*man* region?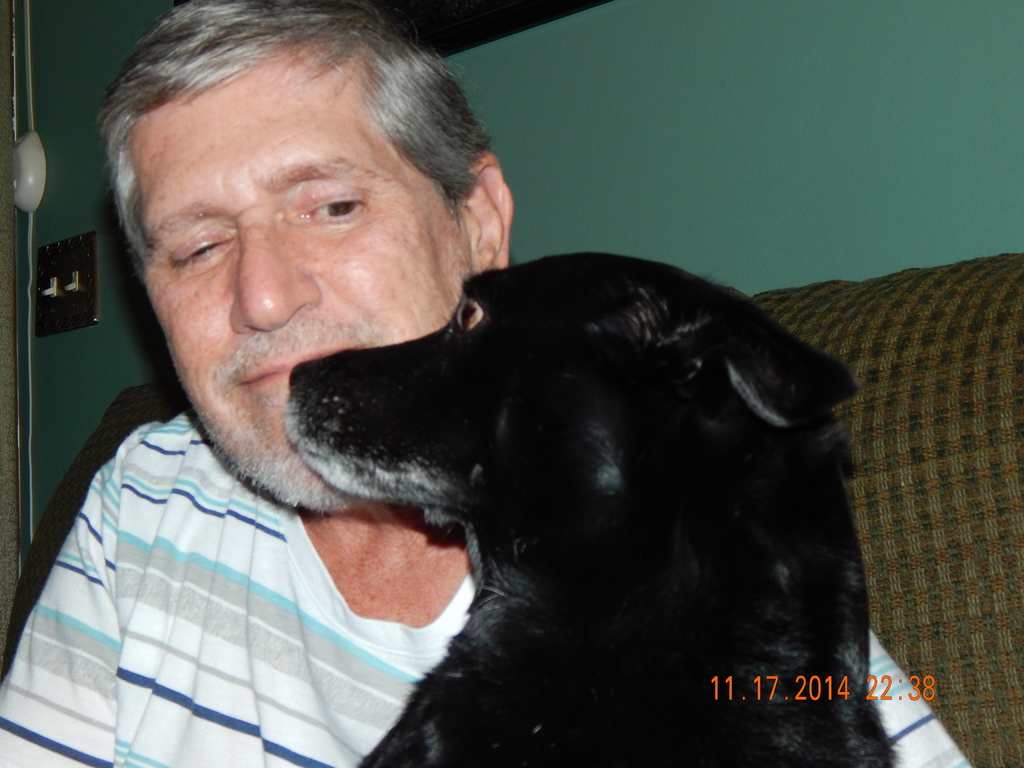
bbox(0, 0, 975, 767)
